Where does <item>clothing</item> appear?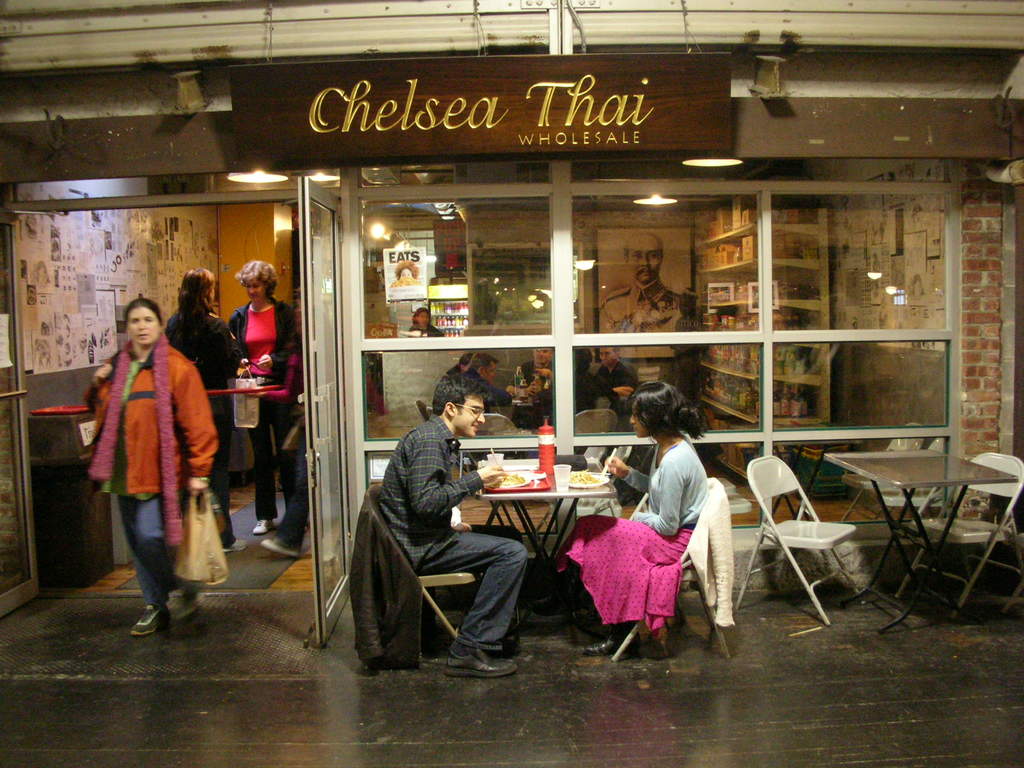
Appears at bbox=(380, 414, 529, 652).
